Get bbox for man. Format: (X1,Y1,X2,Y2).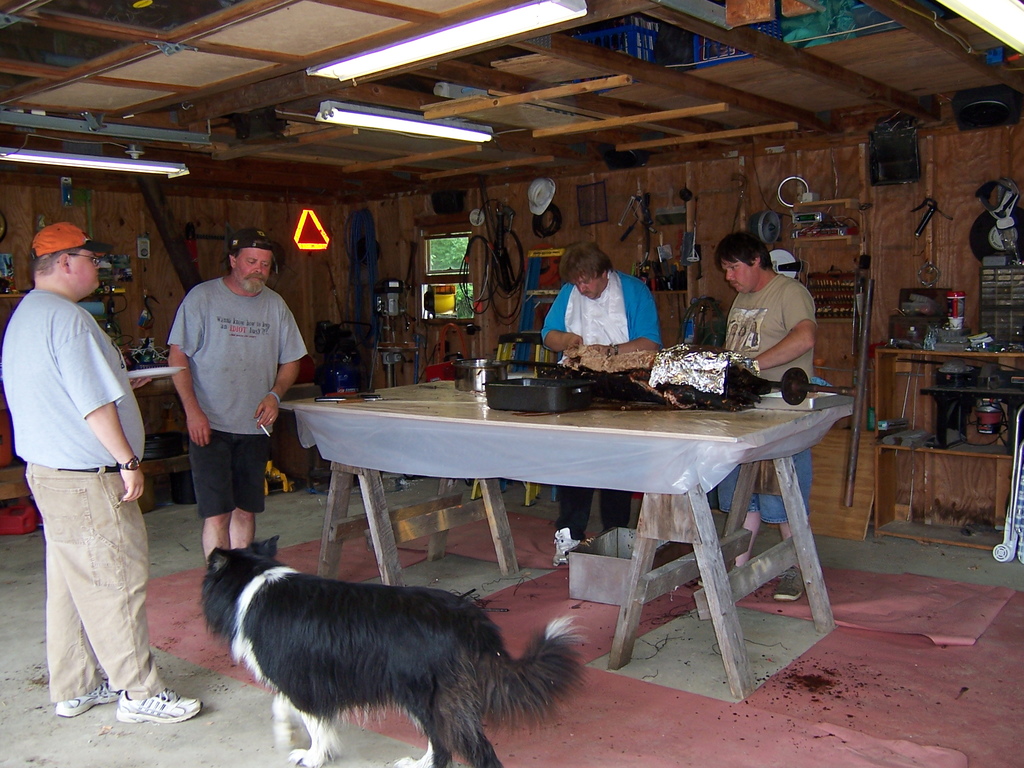
(15,237,168,730).
